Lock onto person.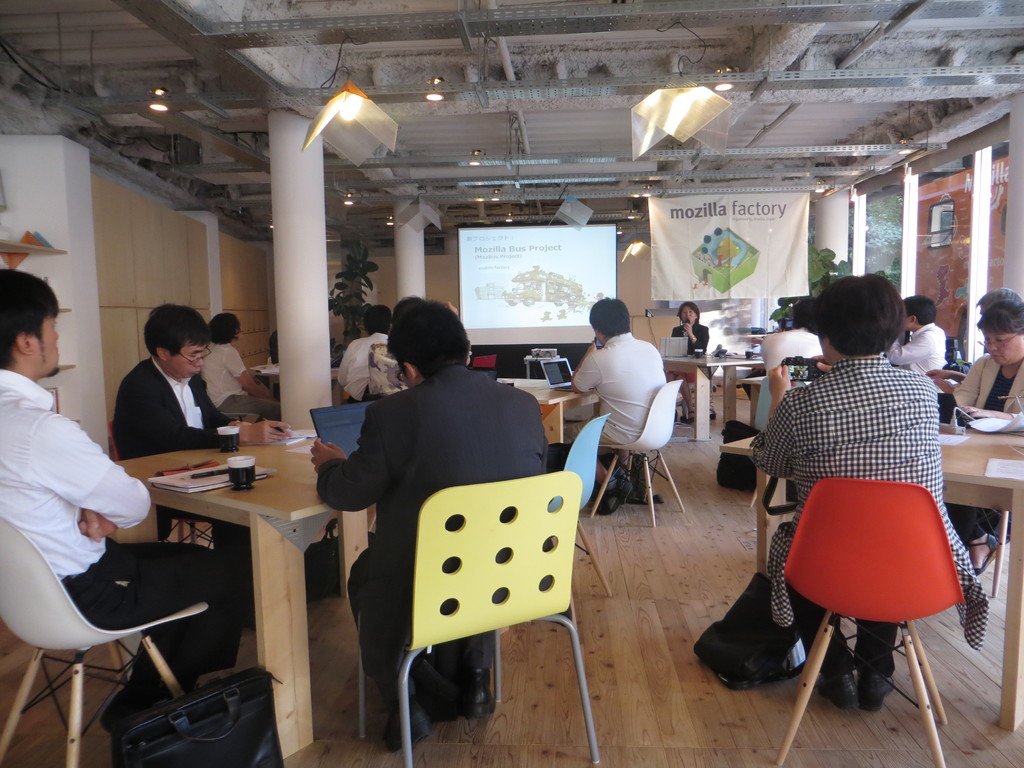
Locked: {"x1": 668, "y1": 300, "x2": 714, "y2": 420}.
